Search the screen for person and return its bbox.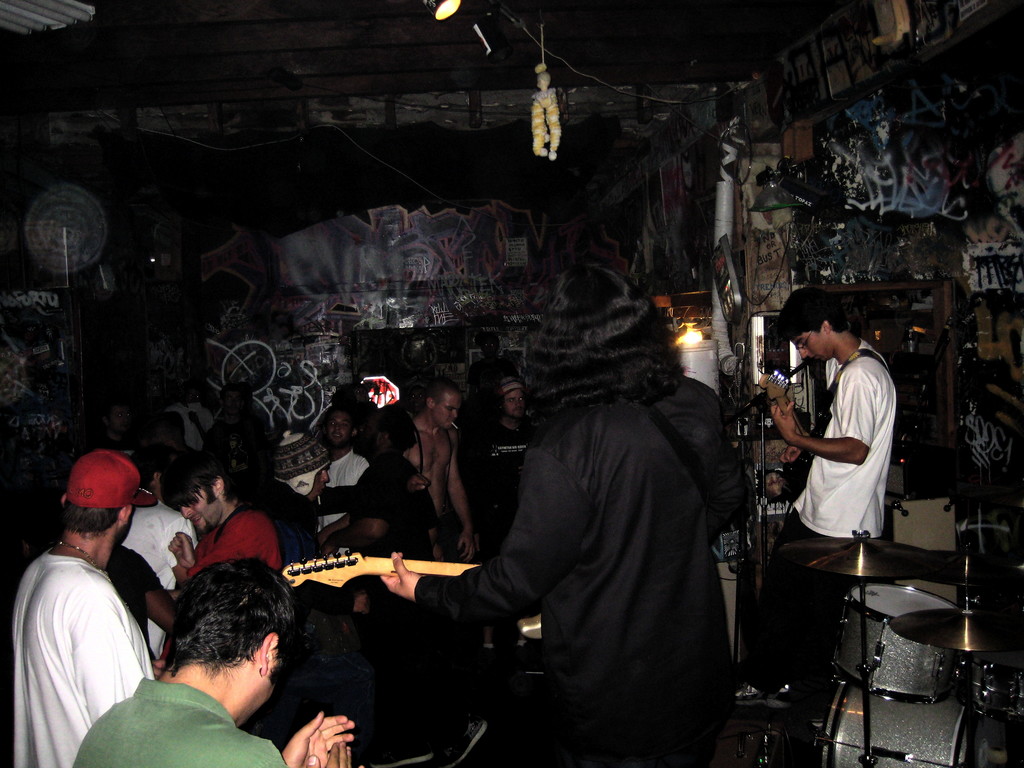
Found: box(732, 290, 897, 732).
